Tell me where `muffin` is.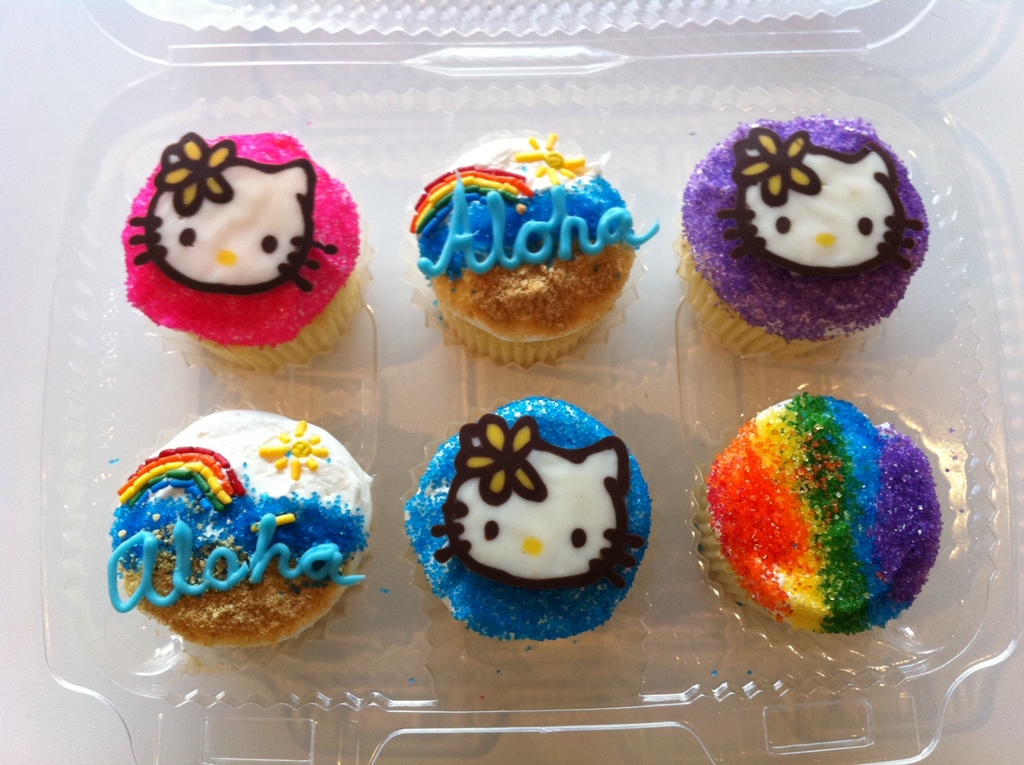
`muffin` is at [102,402,374,651].
